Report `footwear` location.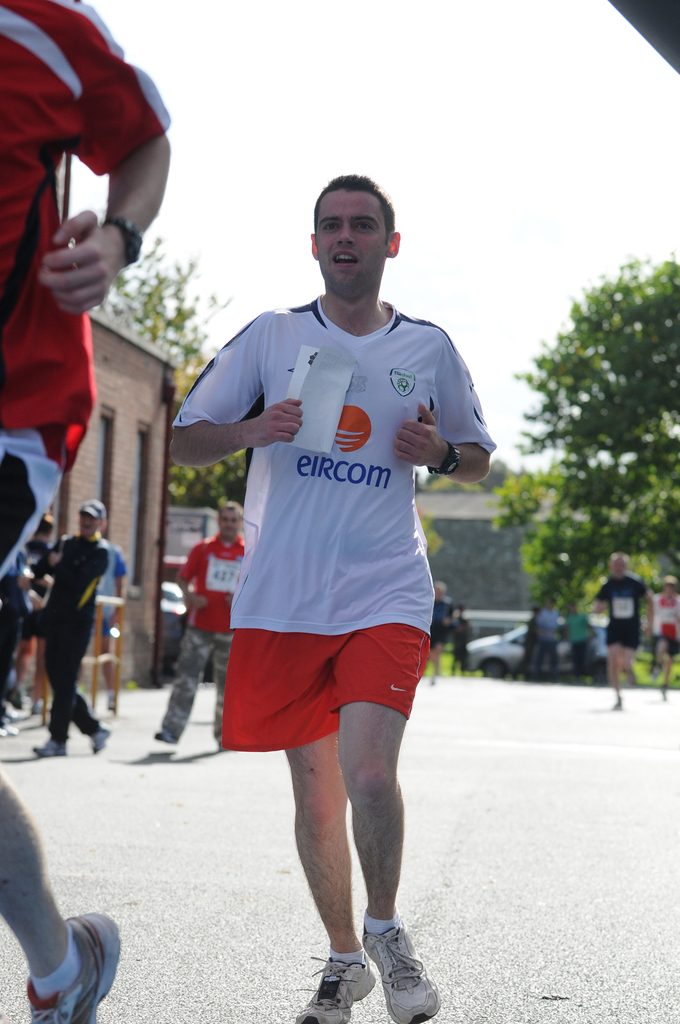
Report: detection(293, 952, 376, 1023).
